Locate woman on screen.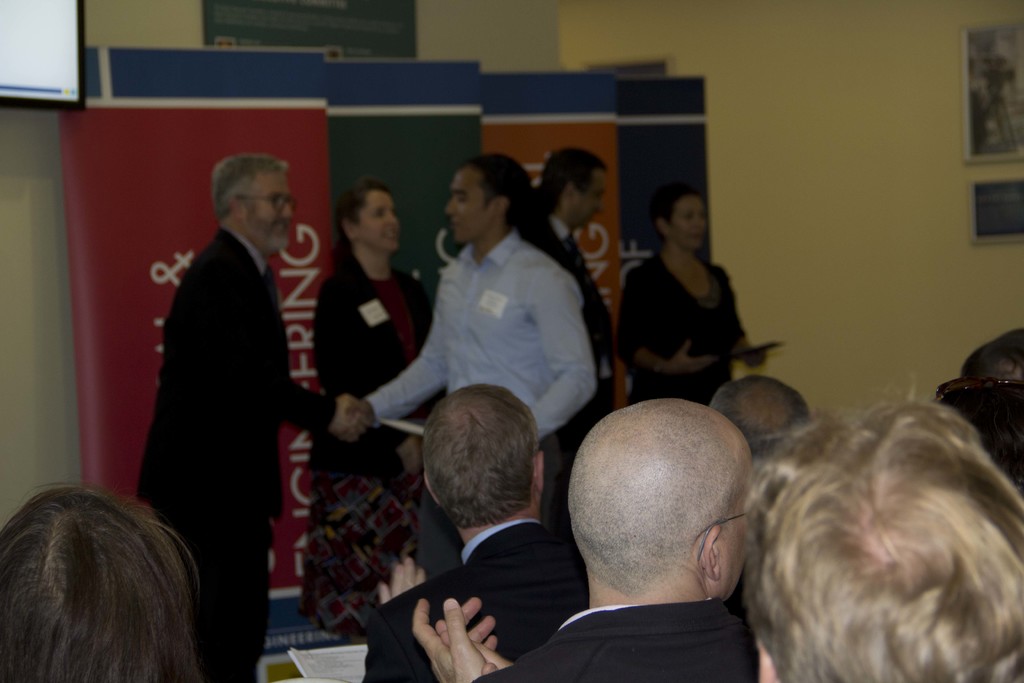
On screen at [310,184,449,634].
